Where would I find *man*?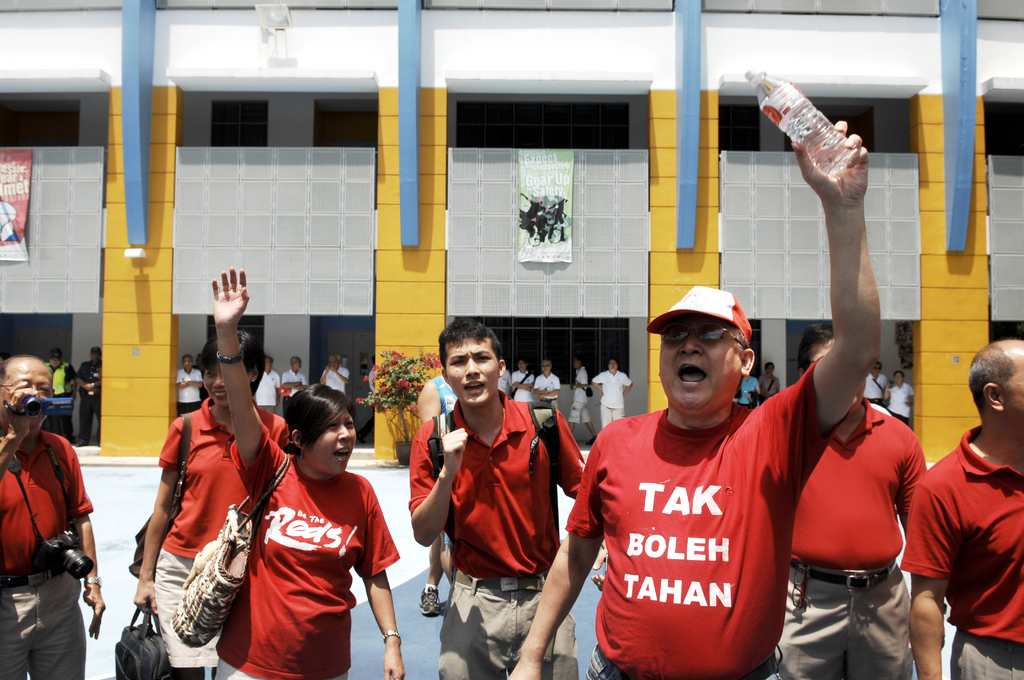
At [x1=899, y1=339, x2=1023, y2=679].
